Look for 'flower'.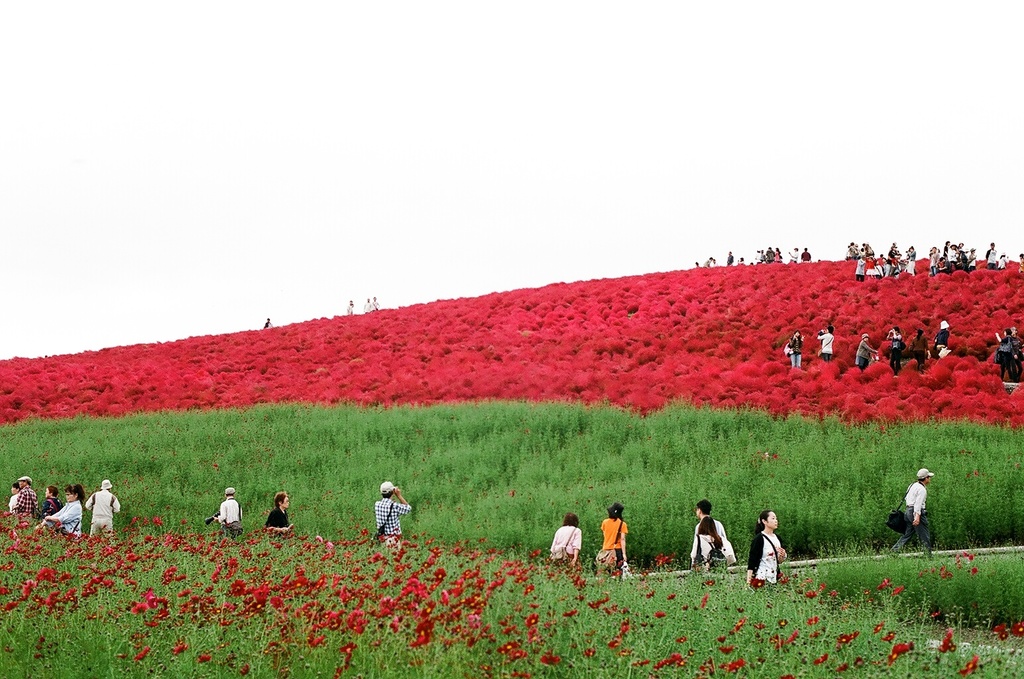
Found: {"x1": 756, "y1": 654, "x2": 768, "y2": 668}.
